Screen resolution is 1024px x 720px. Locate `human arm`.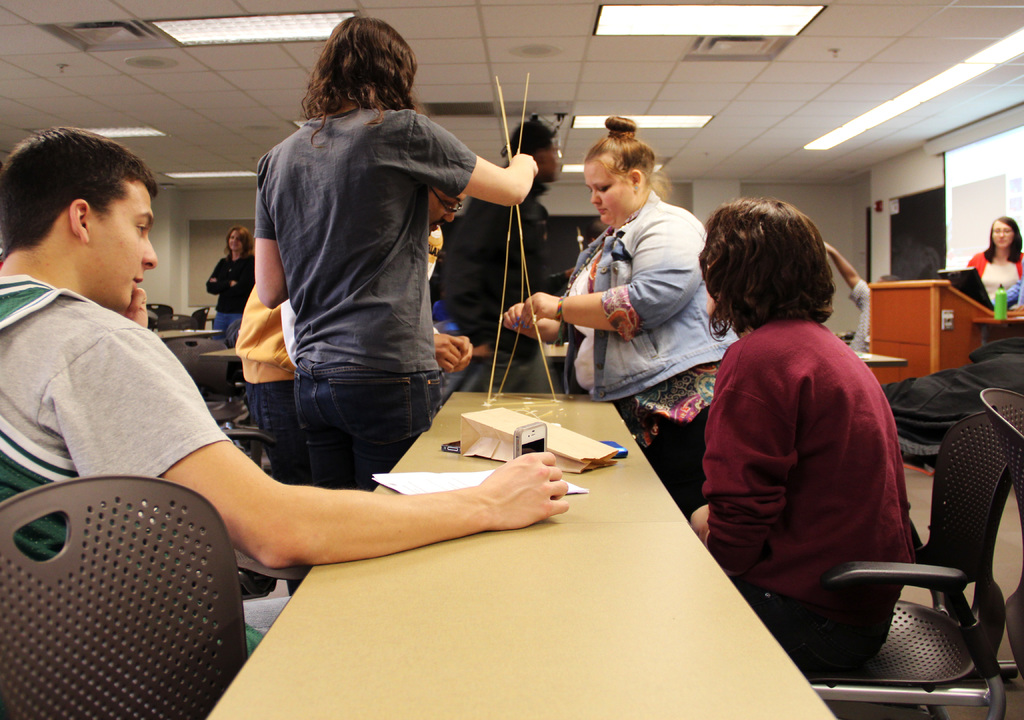
l=432, t=325, r=468, b=378.
